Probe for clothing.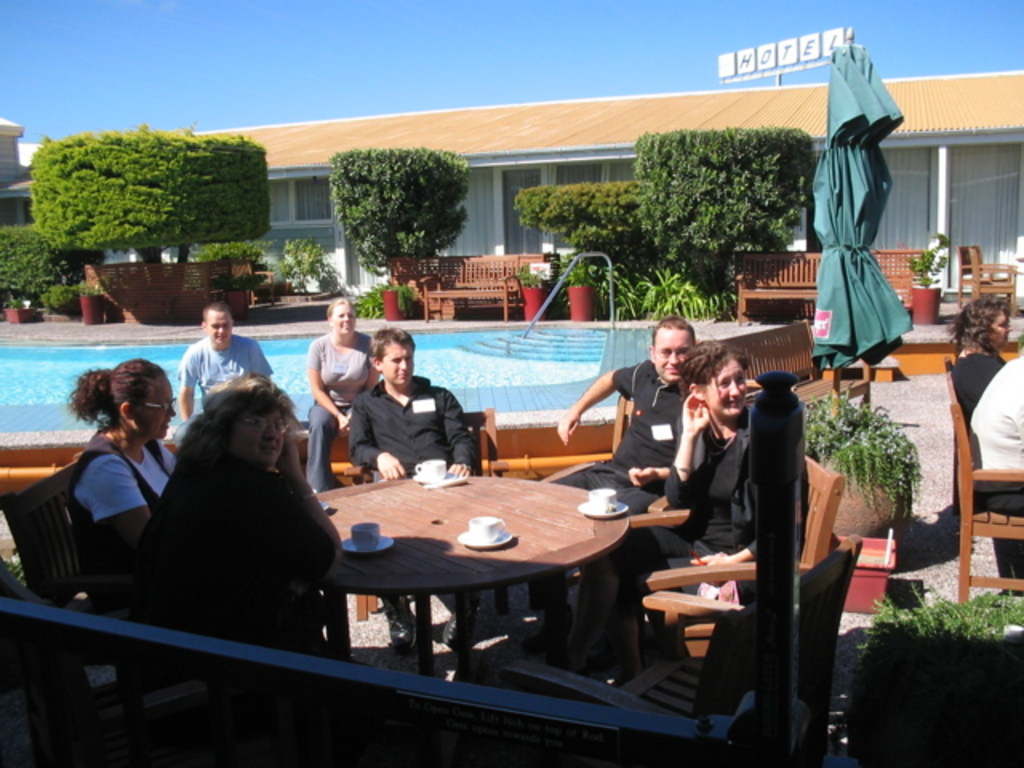
Probe result: detection(944, 347, 1002, 421).
